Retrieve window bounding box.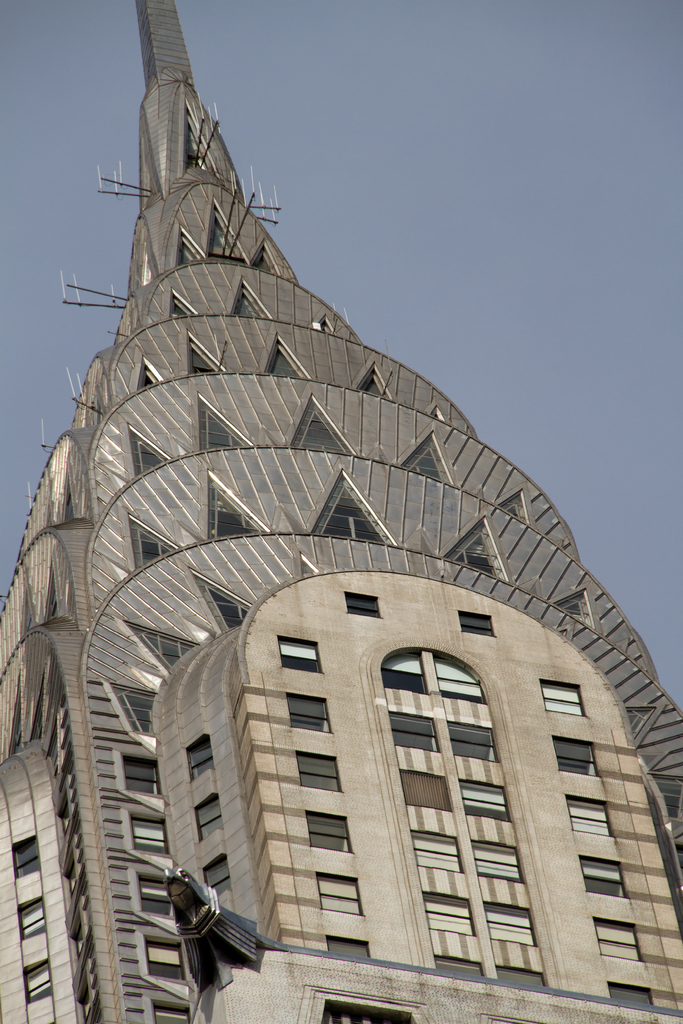
Bounding box: select_region(611, 986, 651, 1010).
